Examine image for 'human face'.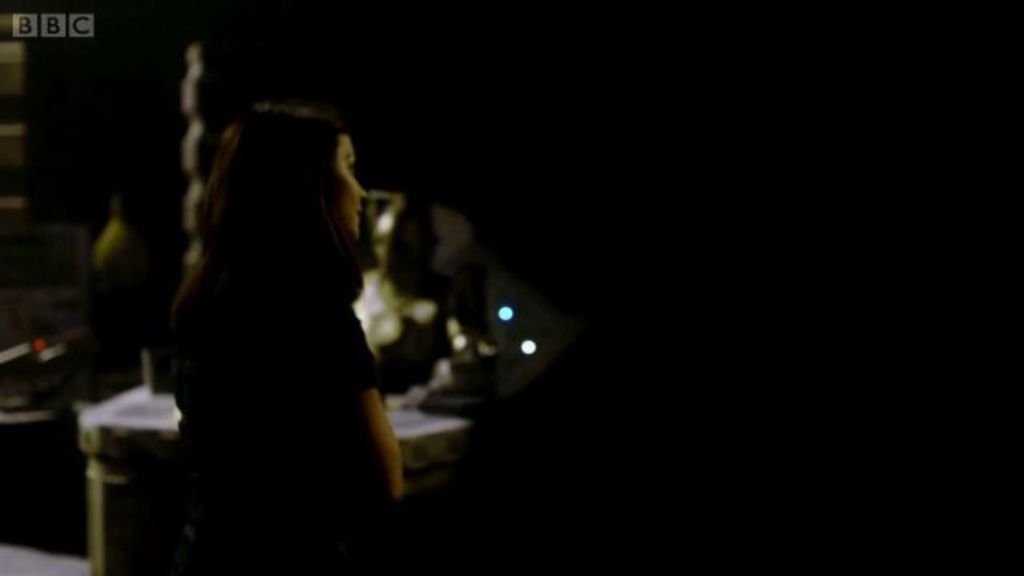
Examination result: rect(336, 136, 370, 234).
